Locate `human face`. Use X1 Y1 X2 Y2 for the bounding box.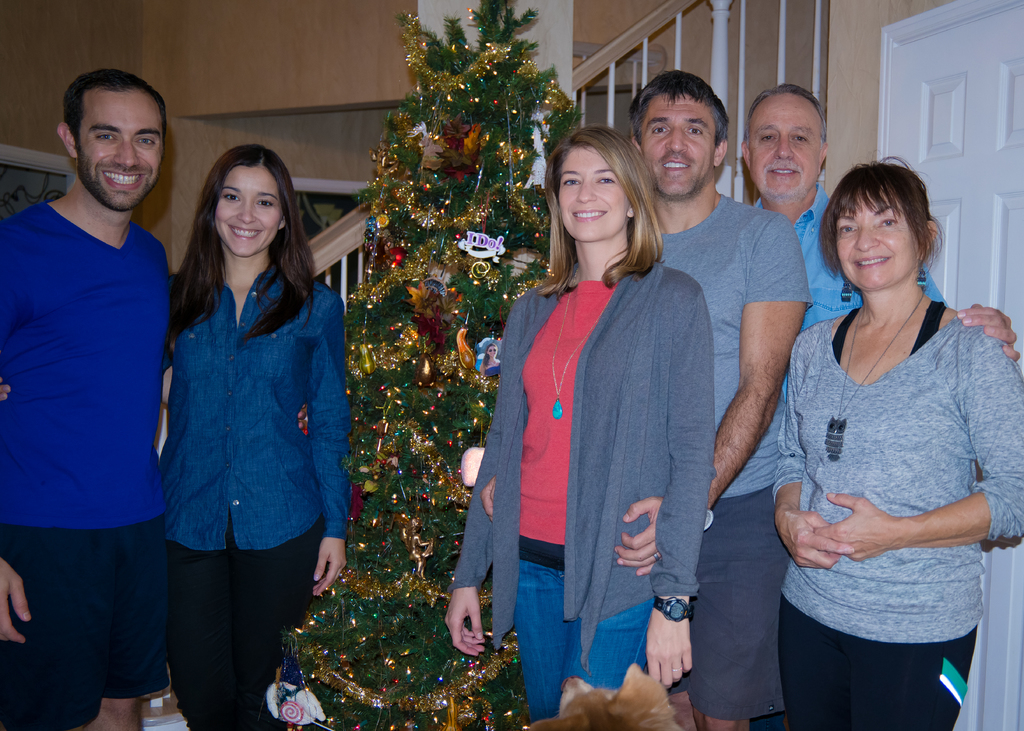
214 166 284 260.
